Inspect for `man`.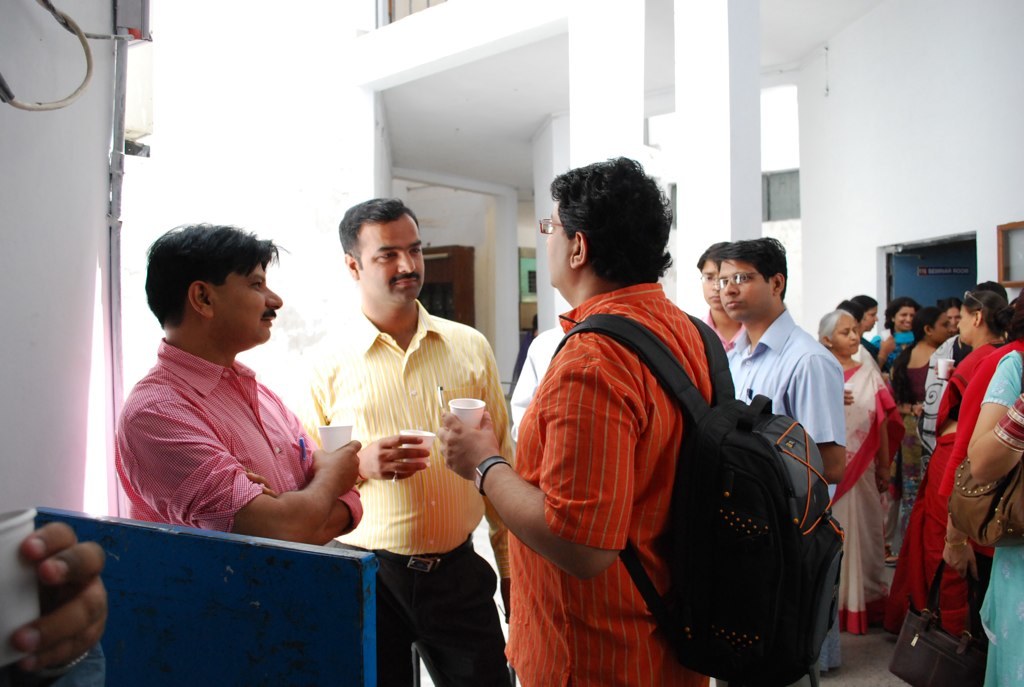
Inspection: {"x1": 706, "y1": 232, "x2": 850, "y2": 686}.
